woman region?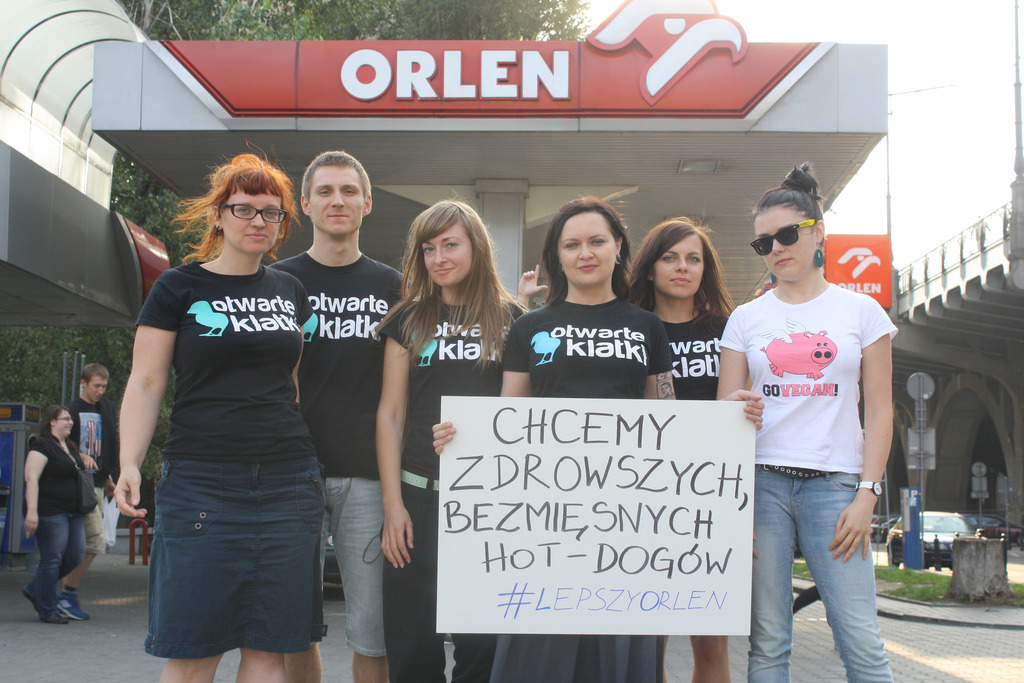
bbox=[432, 192, 767, 682]
